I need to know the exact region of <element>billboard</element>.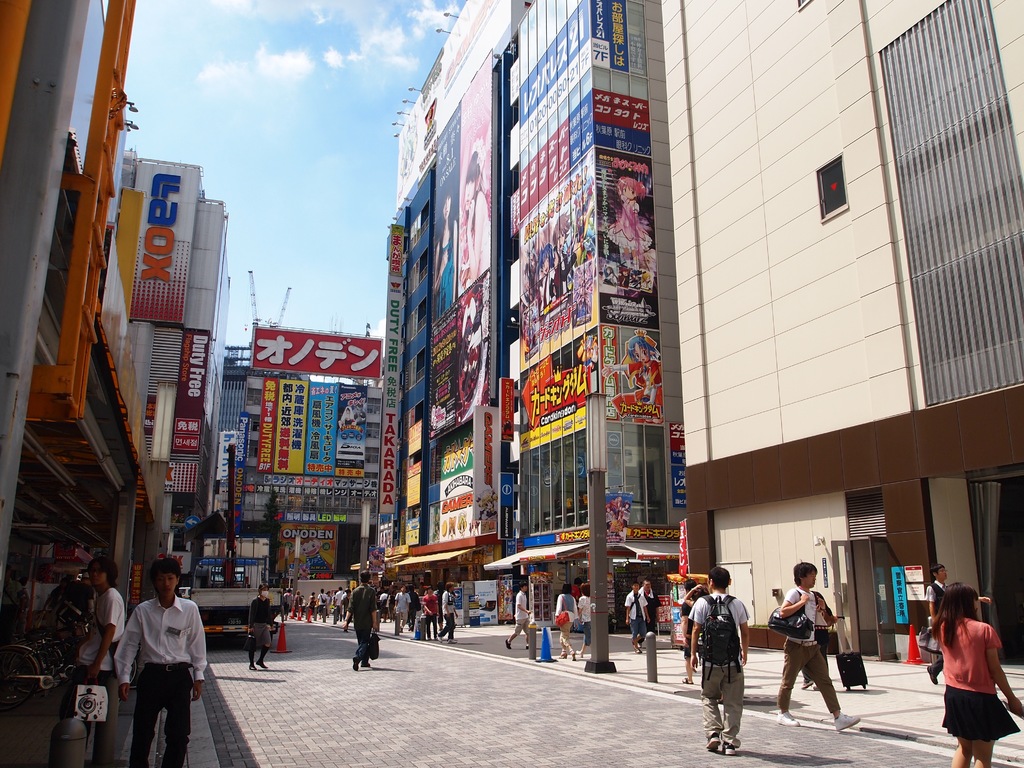
Region: <bbox>252, 324, 384, 381</bbox>.
